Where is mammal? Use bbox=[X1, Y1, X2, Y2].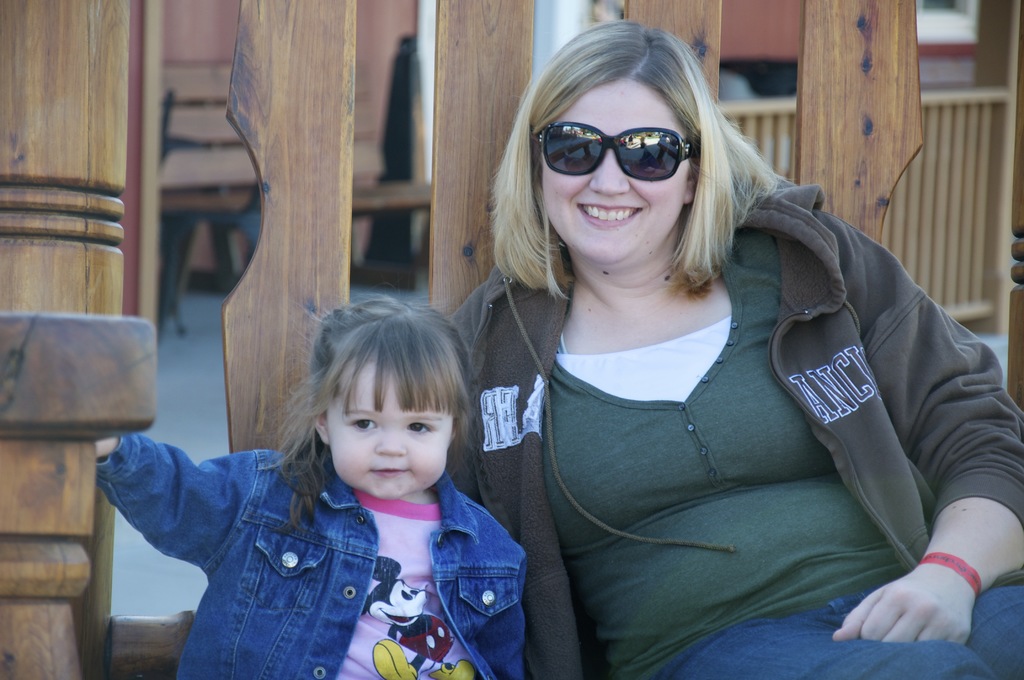
bbox=[119, 304, 537, 657].
